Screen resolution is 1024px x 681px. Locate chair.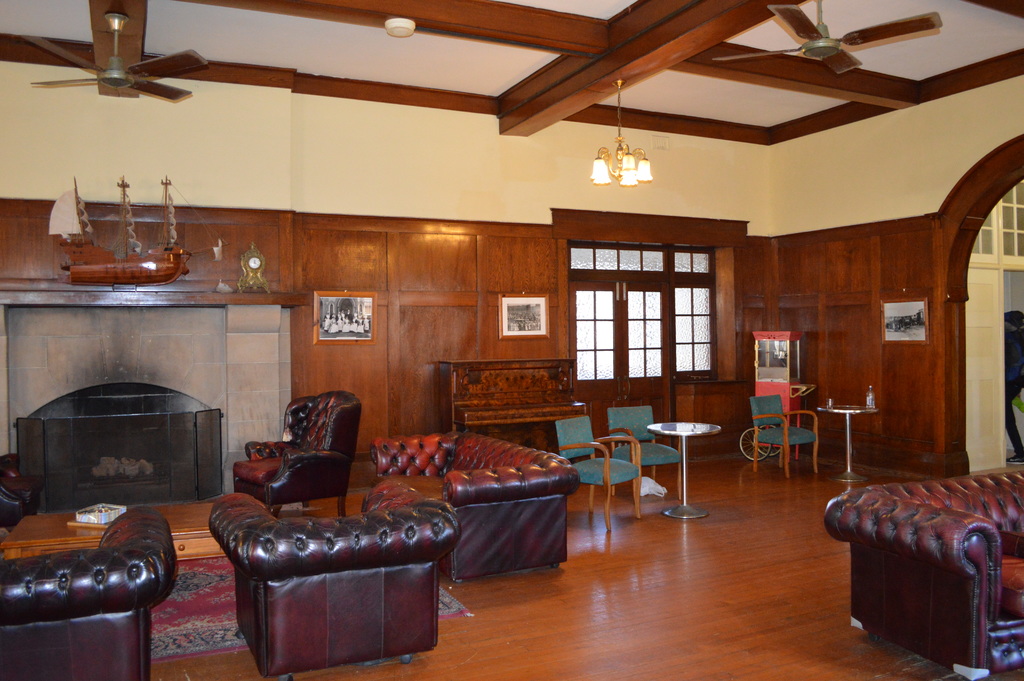
(left=0, top=505, right=180, bottom=680).
